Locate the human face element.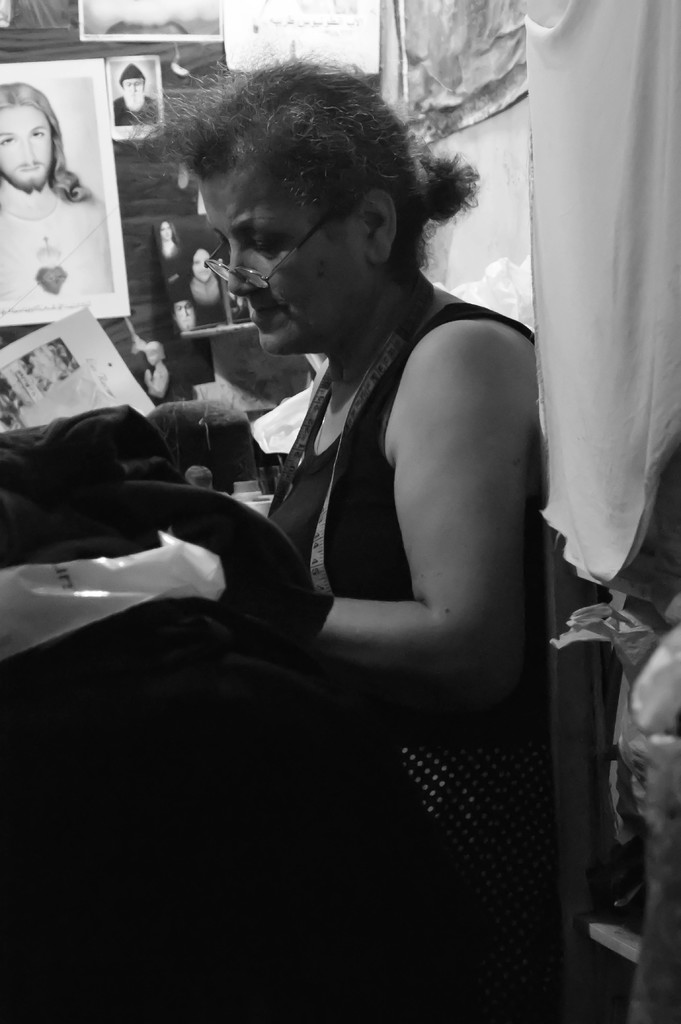
Element bbox: box=[193, 170, 377, 346].
